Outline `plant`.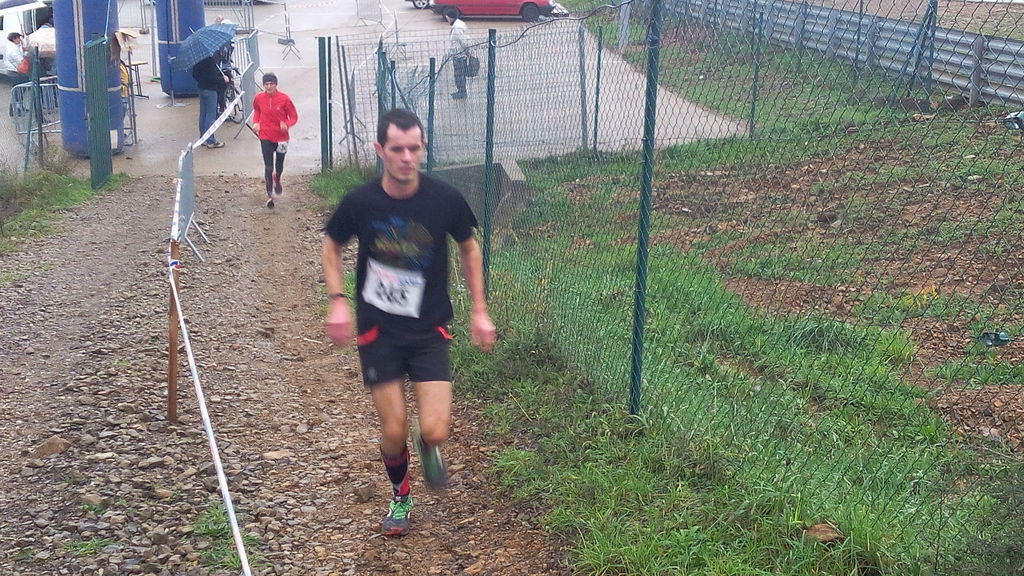
Outline: 74 495 124 513.
